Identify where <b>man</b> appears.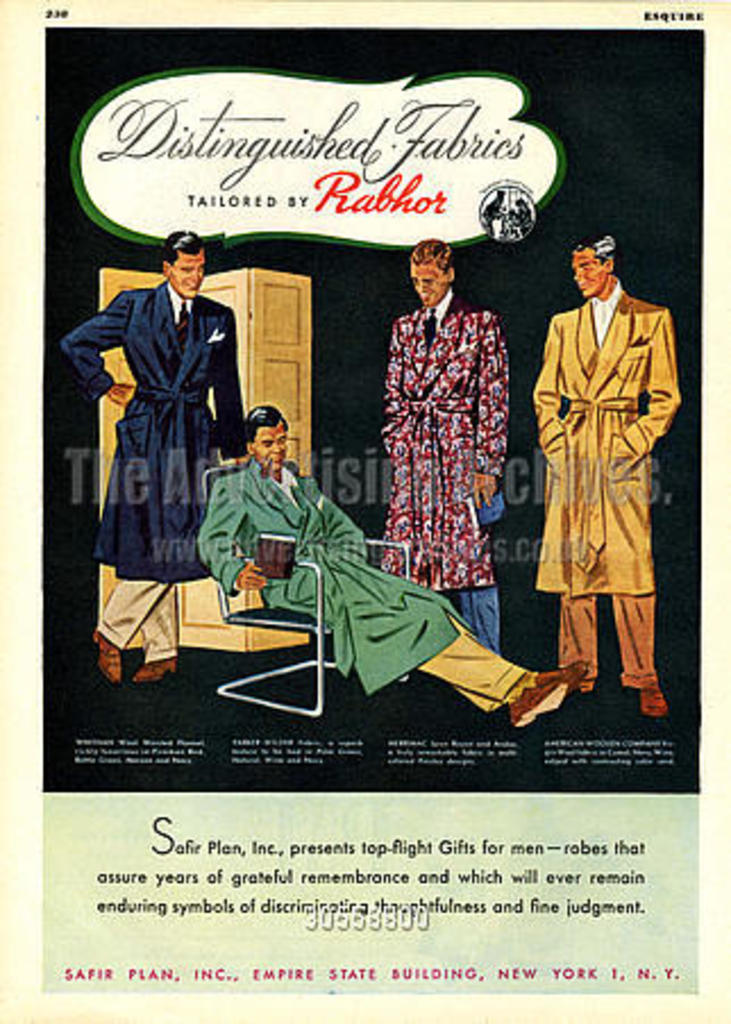
Appears at {"left": 188, "top": 395, "right": 593, "bottom": 727}.
